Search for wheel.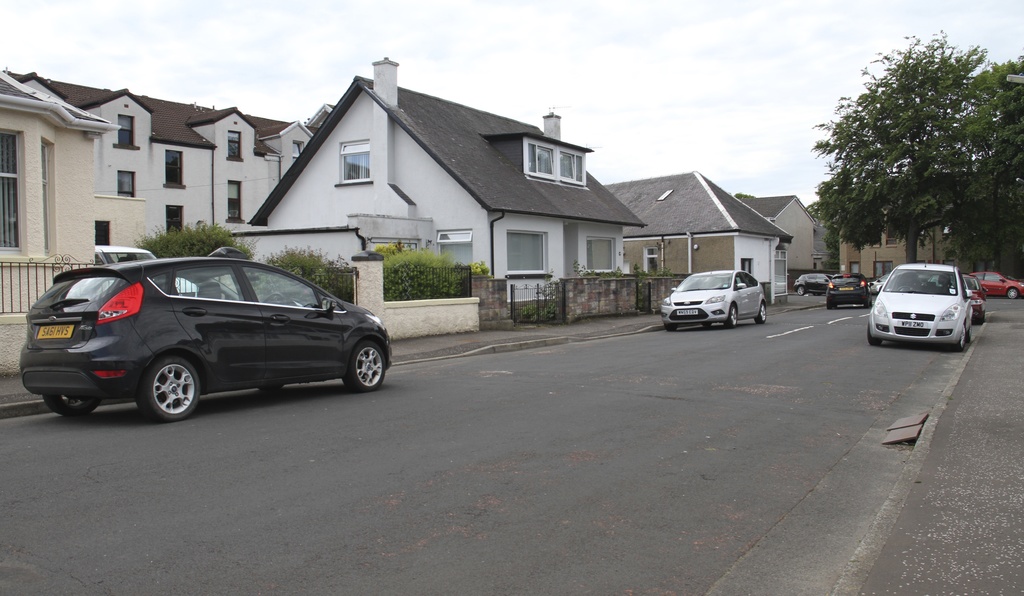
Found at region(826, 307, 831, 312).
